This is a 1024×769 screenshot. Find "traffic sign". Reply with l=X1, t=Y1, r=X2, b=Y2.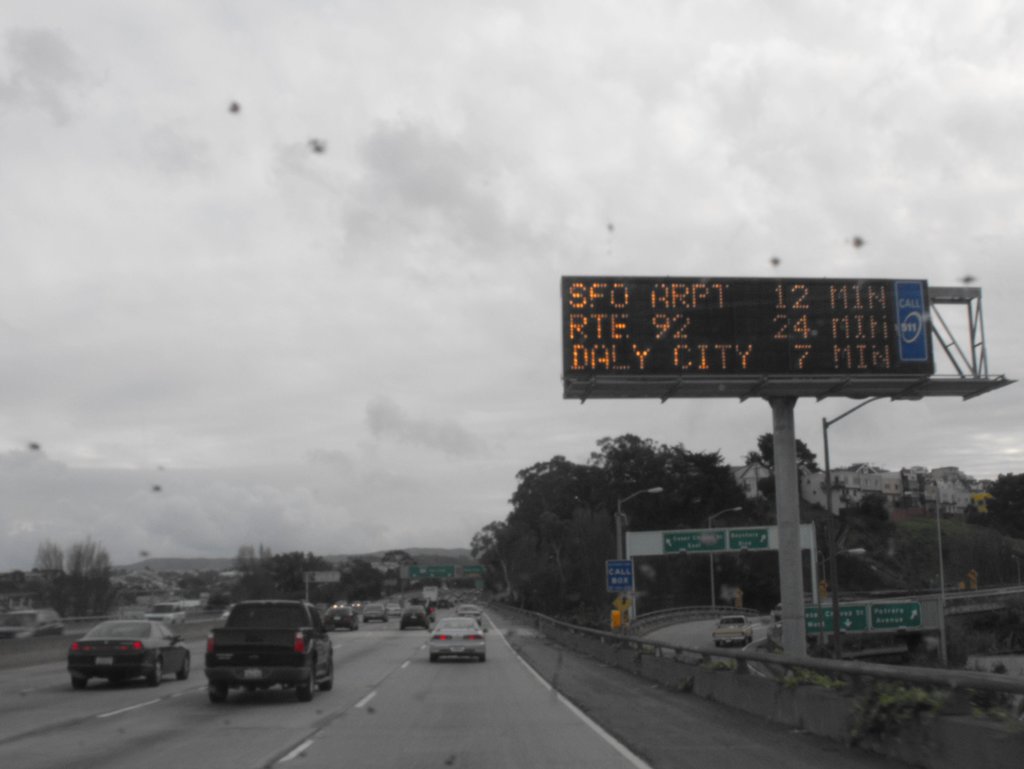
l=806, t=603, r=926, b=627.
